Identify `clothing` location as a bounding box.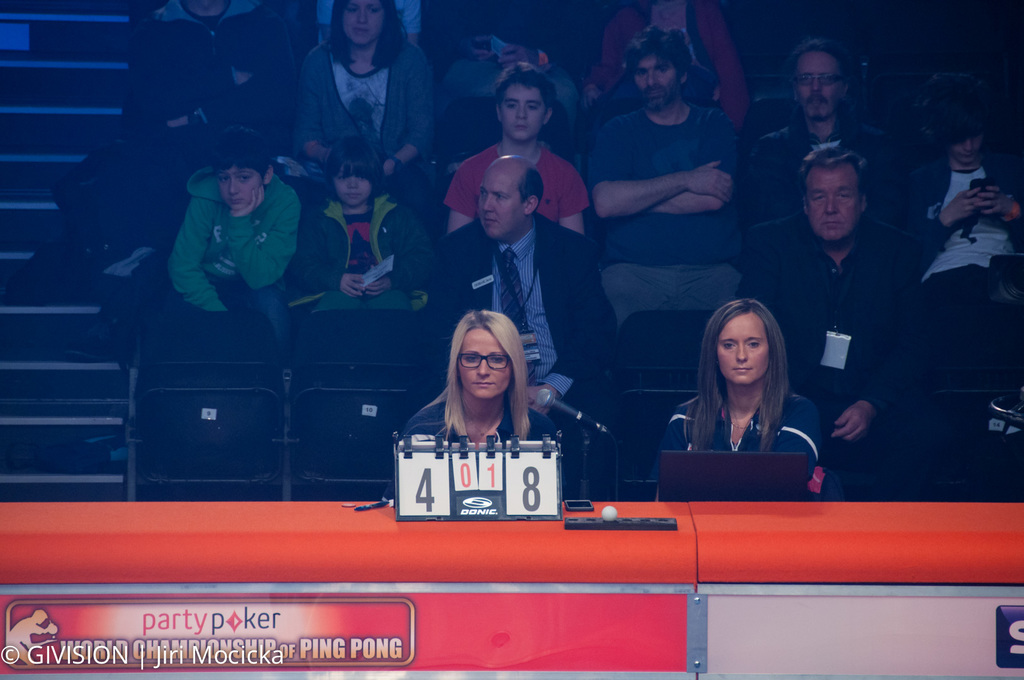
<region>745, 211, 902, 421</region>.
